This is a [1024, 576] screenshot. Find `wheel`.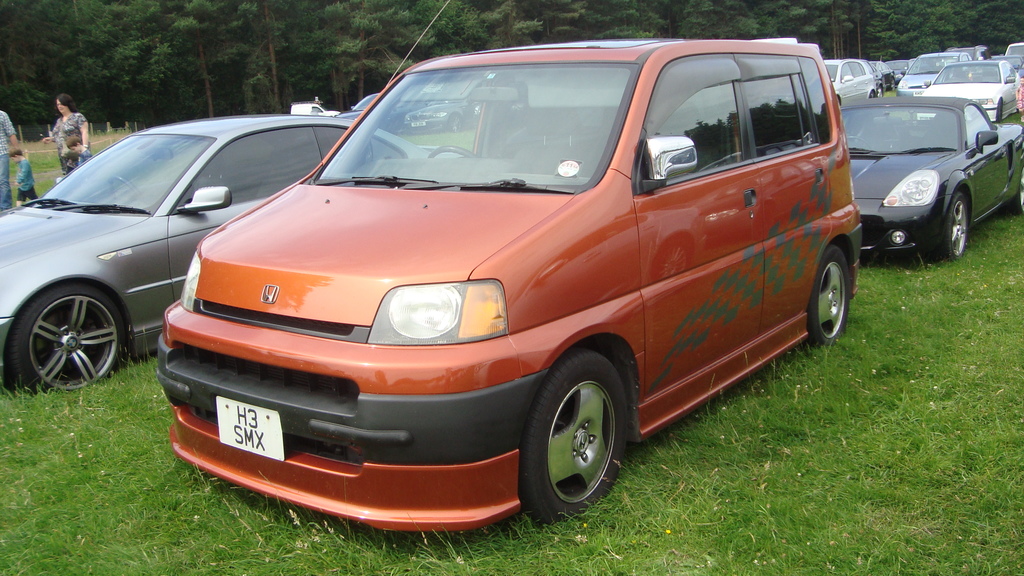
Bounding box: box(946, 192, 970, 256).
